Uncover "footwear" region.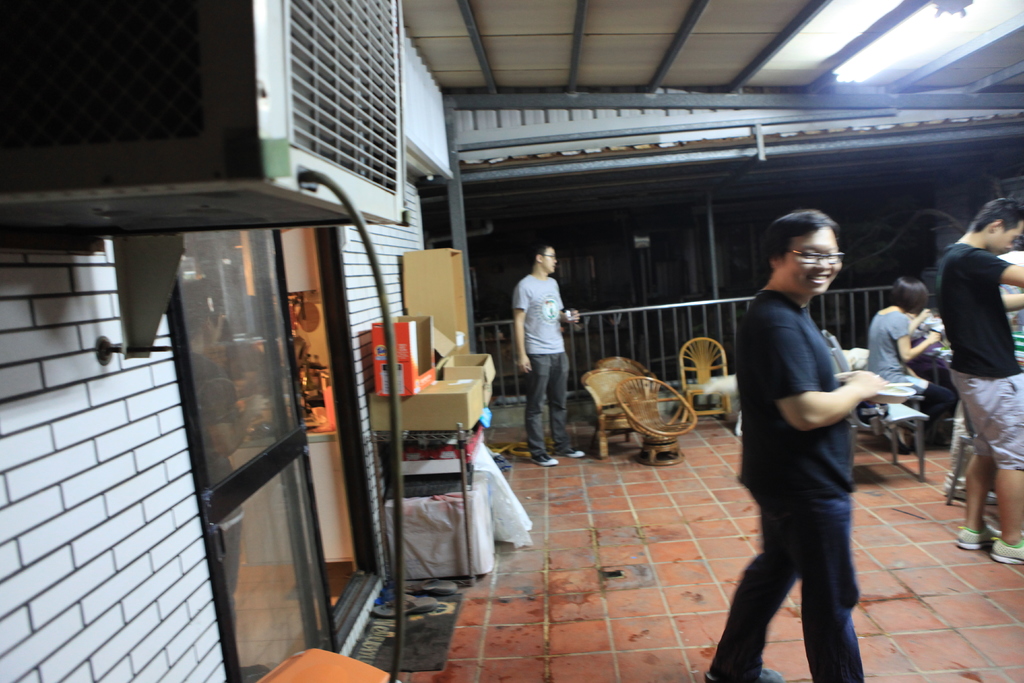
Uncovered: [x1=525, y1=450, x2=556, y2=466].
